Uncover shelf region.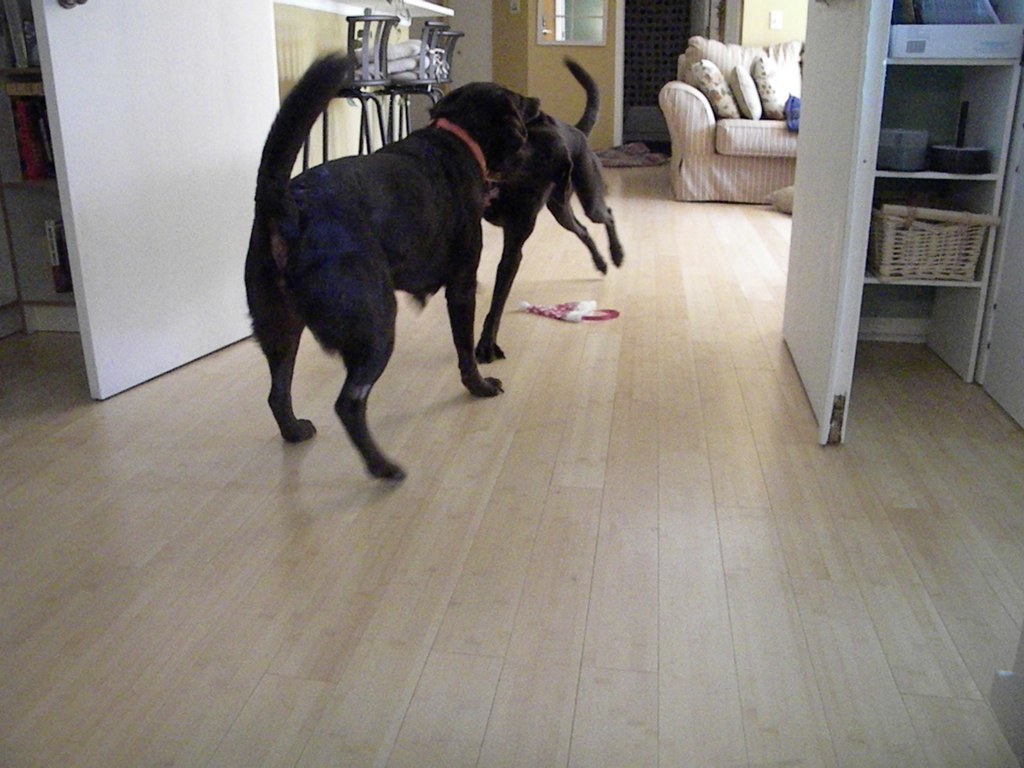
Uncovered: 864 0 1023 392.
